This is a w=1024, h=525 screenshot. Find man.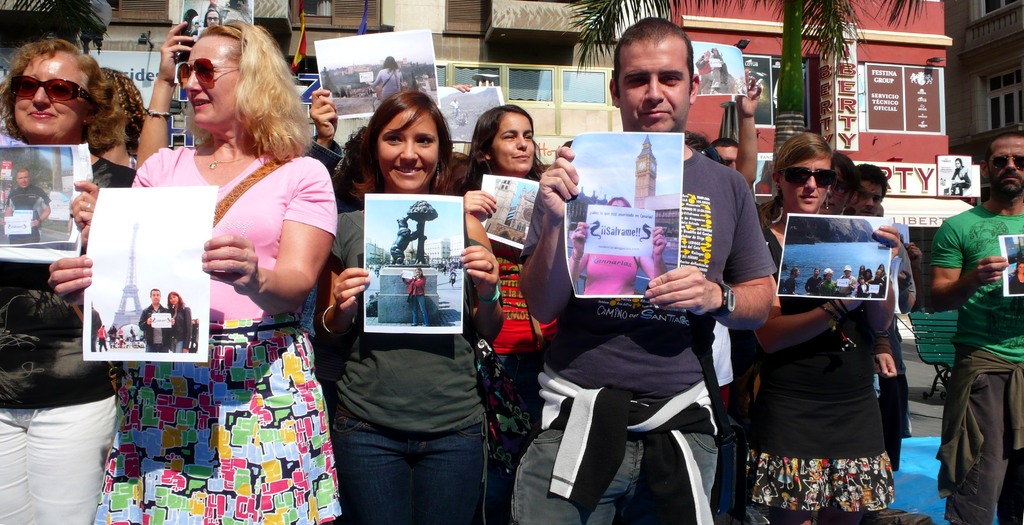
Bounding box: [x1=778, y1=269, x2=798, y2=293].
